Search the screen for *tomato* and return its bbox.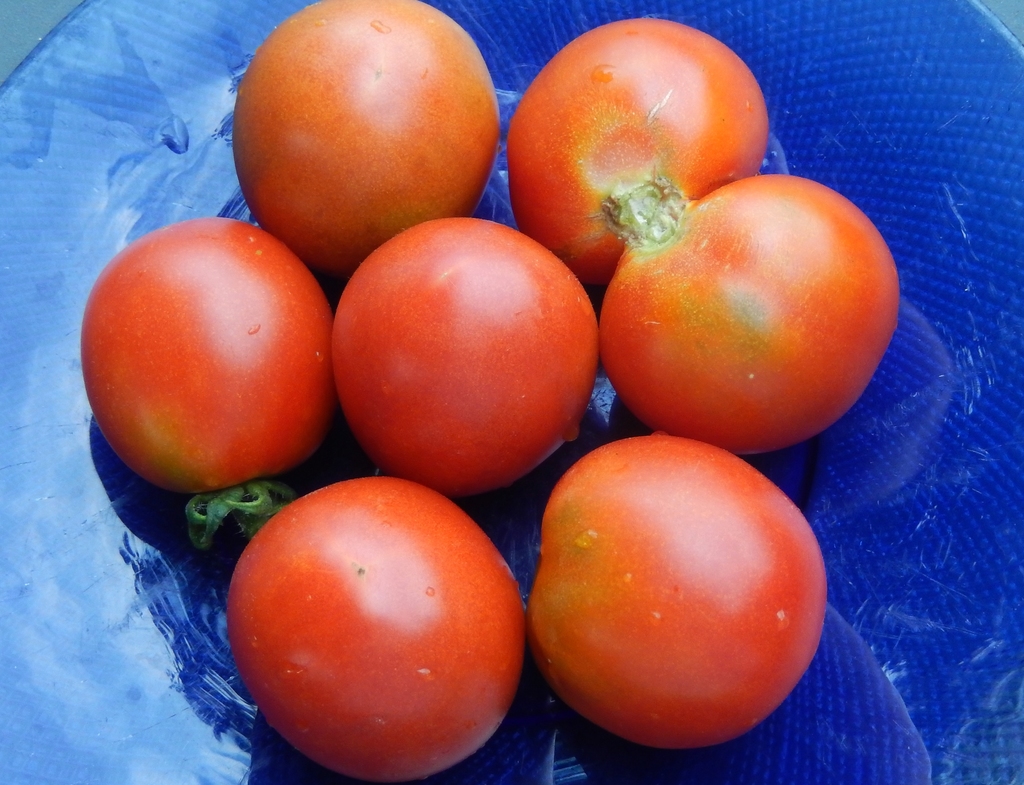
Found: bbox=[499, 17, 778, 284].
